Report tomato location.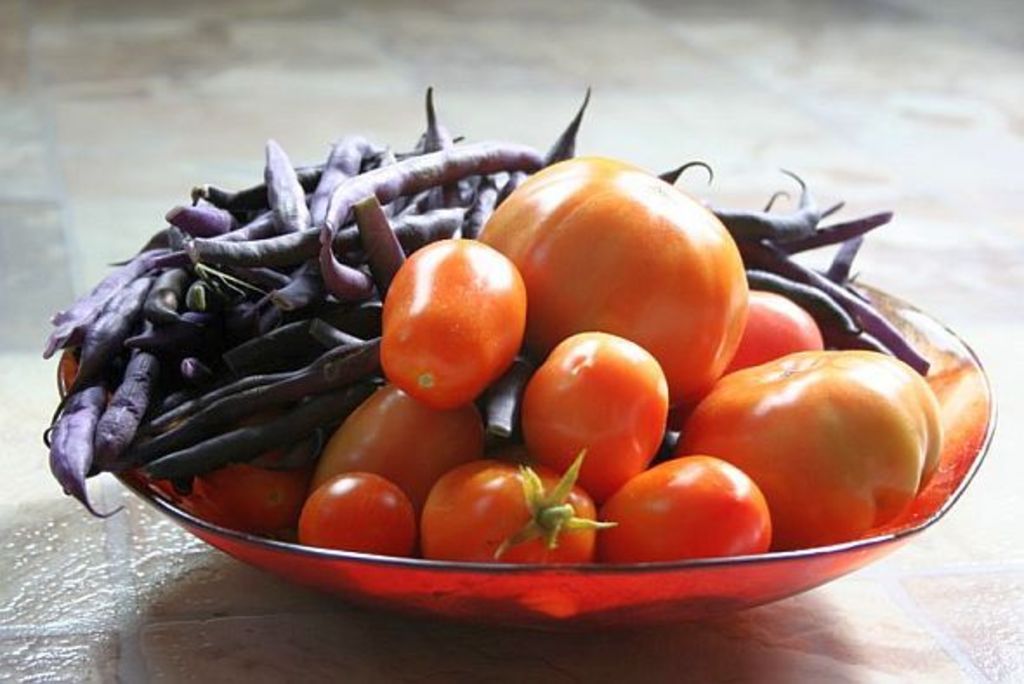
Report: 587/446/769/569.
